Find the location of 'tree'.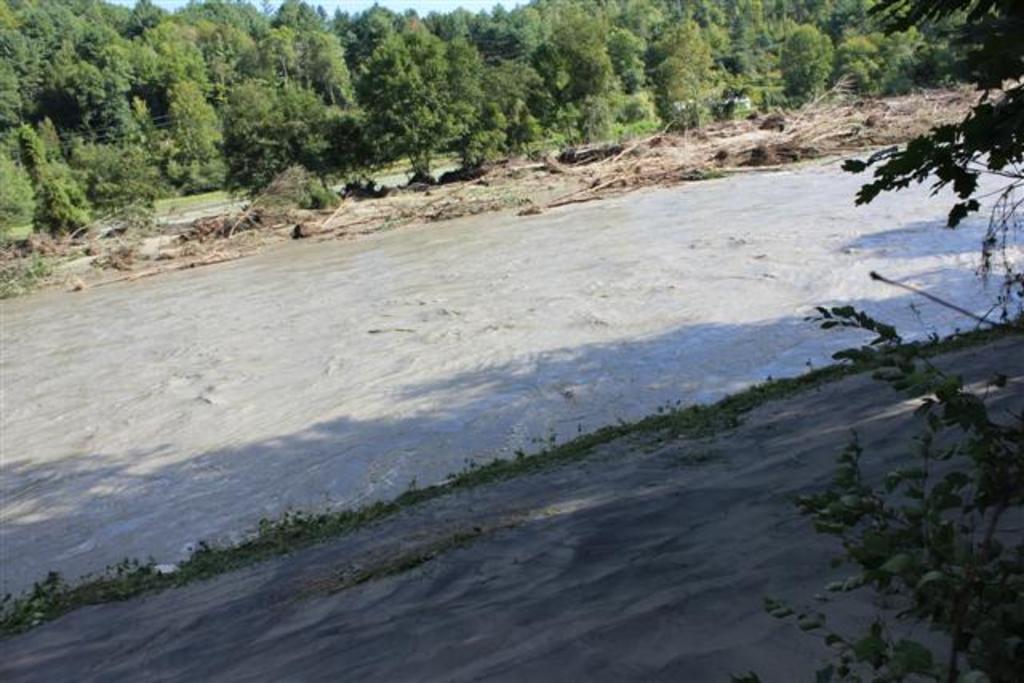
Location: (835, 0, 1021, 219).
